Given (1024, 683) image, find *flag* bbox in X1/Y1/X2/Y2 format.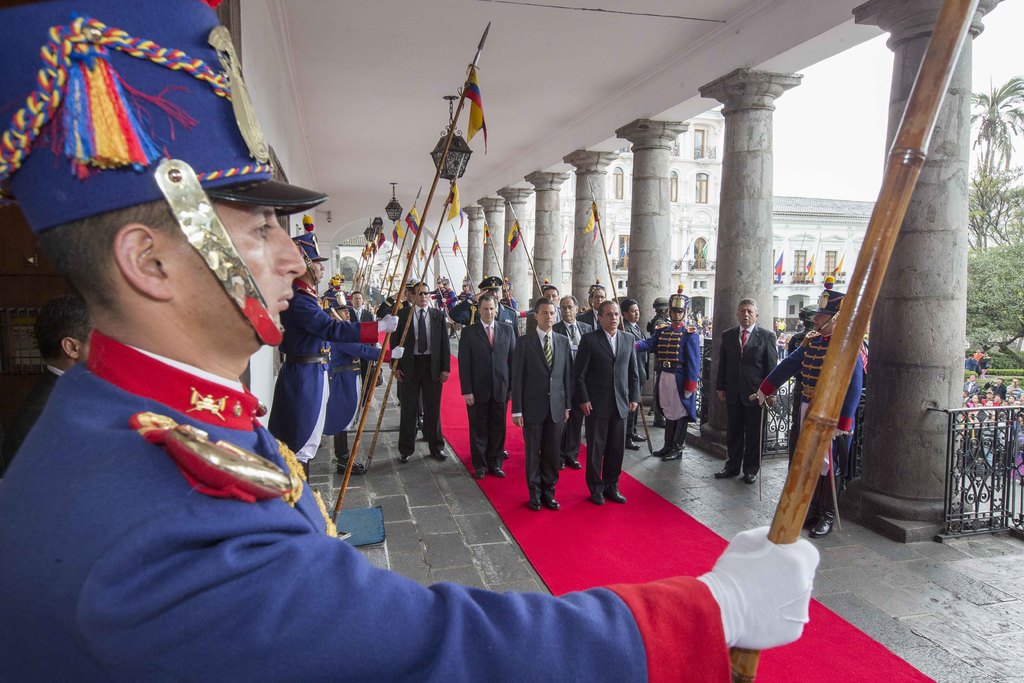
441/179/457/217.
